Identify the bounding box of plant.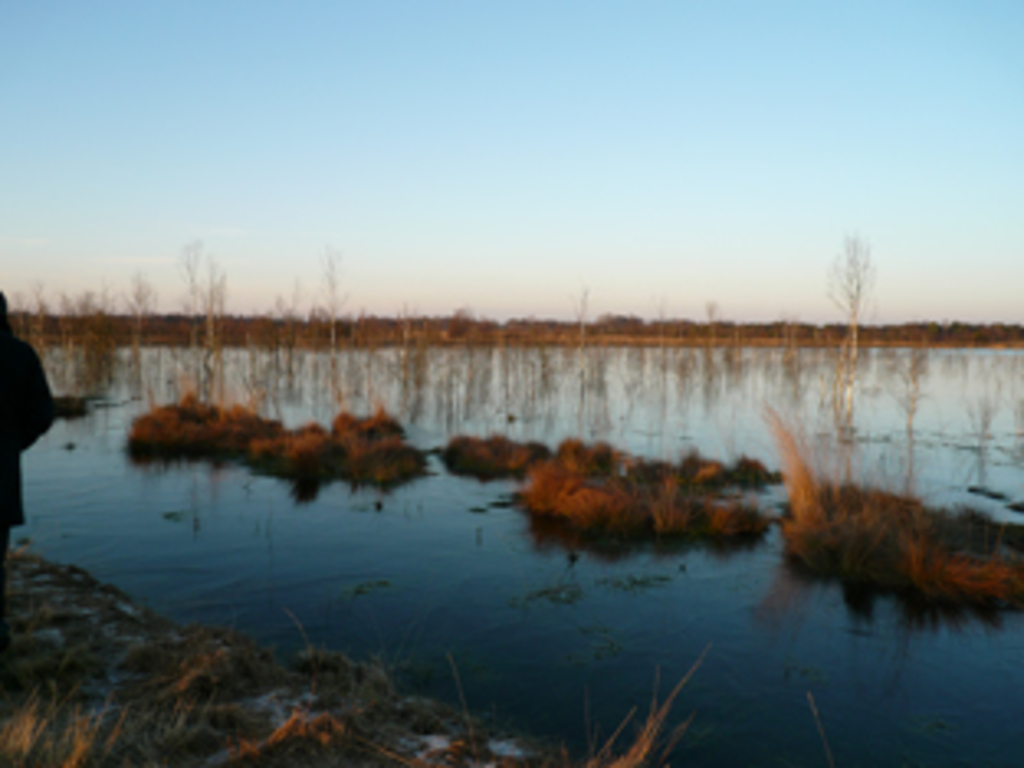
bbox(811, 226, 880, 502).
